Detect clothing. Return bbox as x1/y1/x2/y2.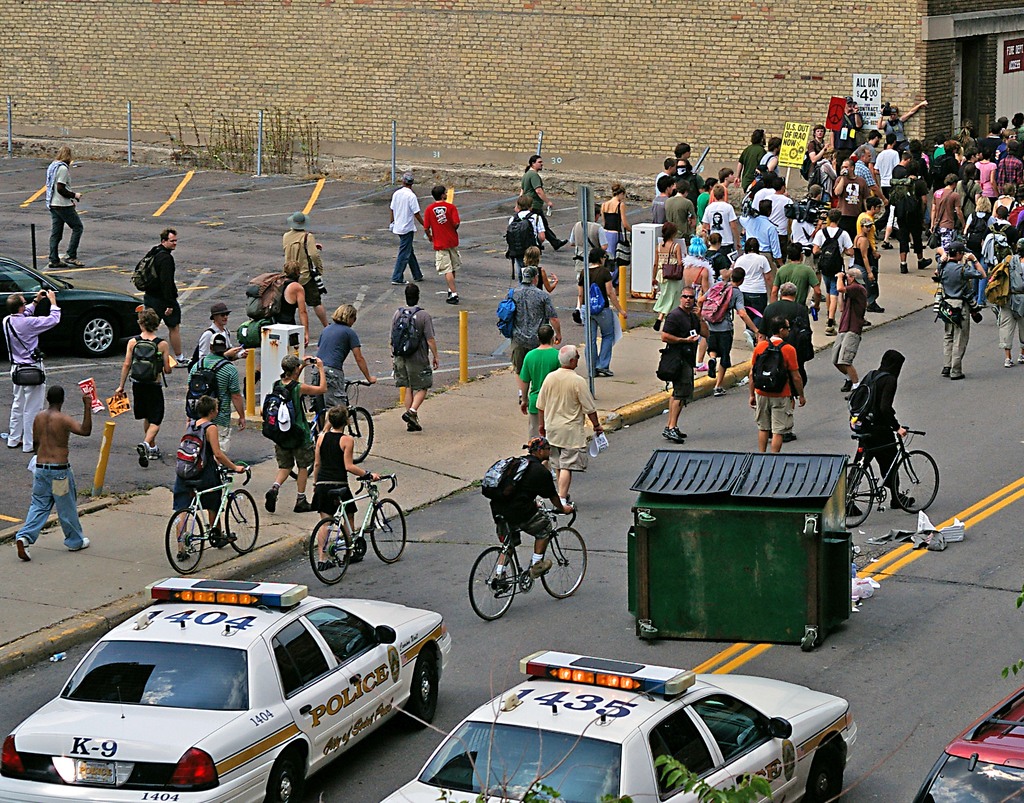
939/303/968/371.
